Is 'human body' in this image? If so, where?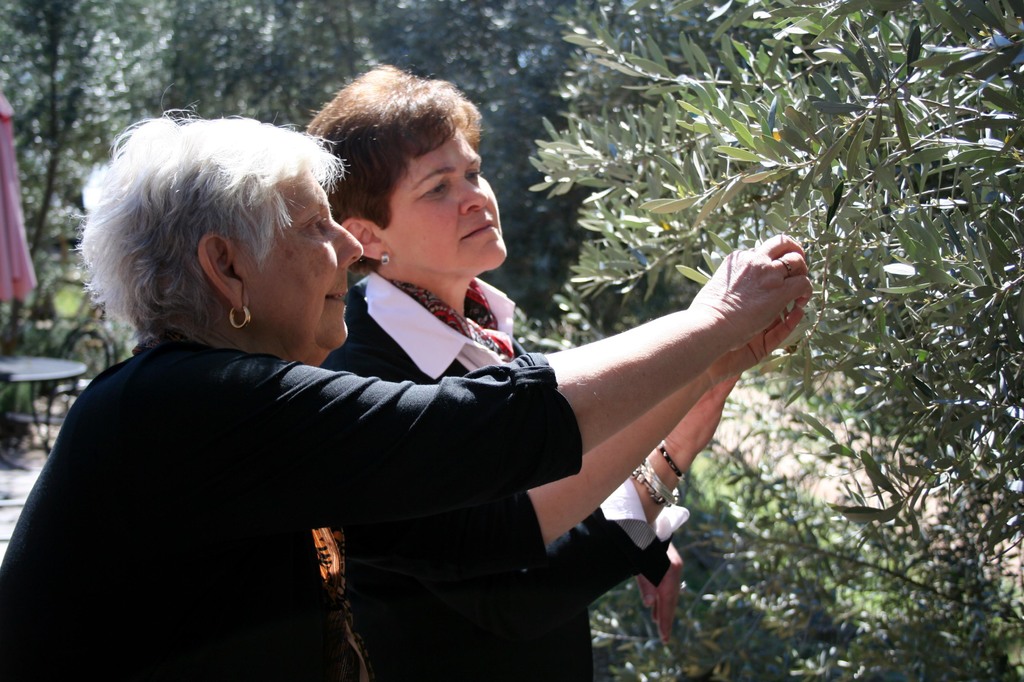
Yes, at box(330, 264, 745, 681).
